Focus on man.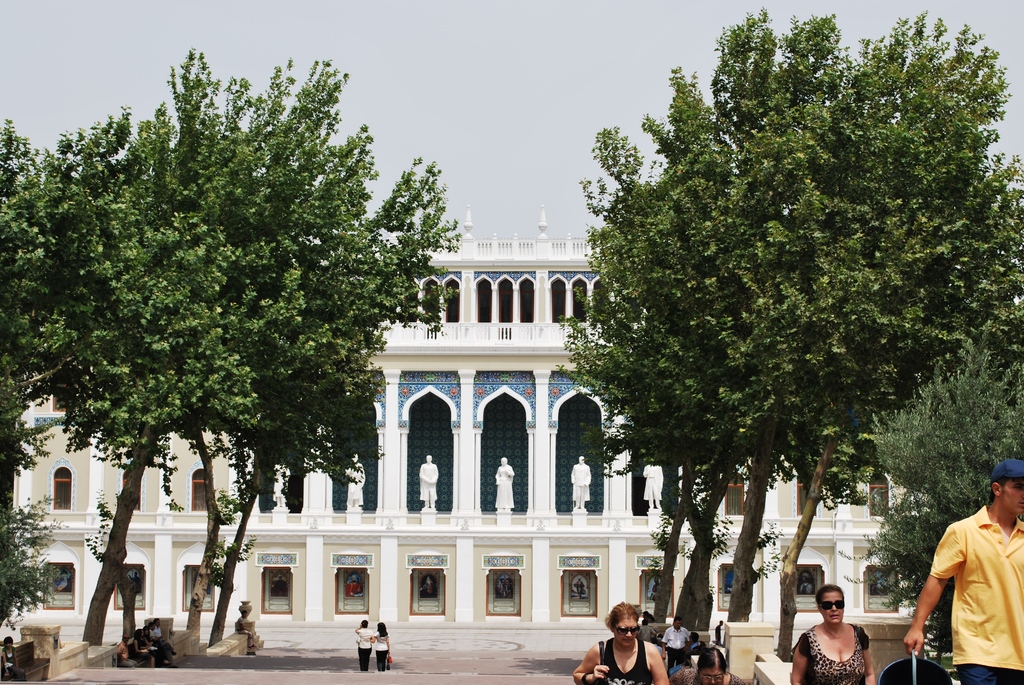
Focused at [x1=155, y1=617, x2=165, y2=640].
